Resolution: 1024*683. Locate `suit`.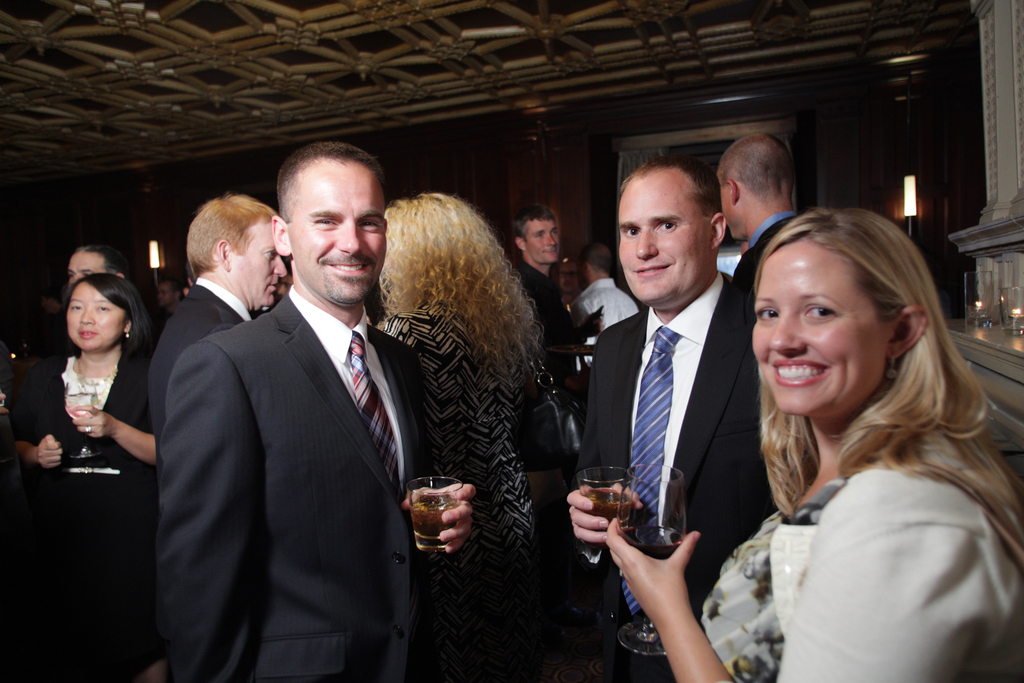
(x1=504, y1=254, x2=570, y2=396).
